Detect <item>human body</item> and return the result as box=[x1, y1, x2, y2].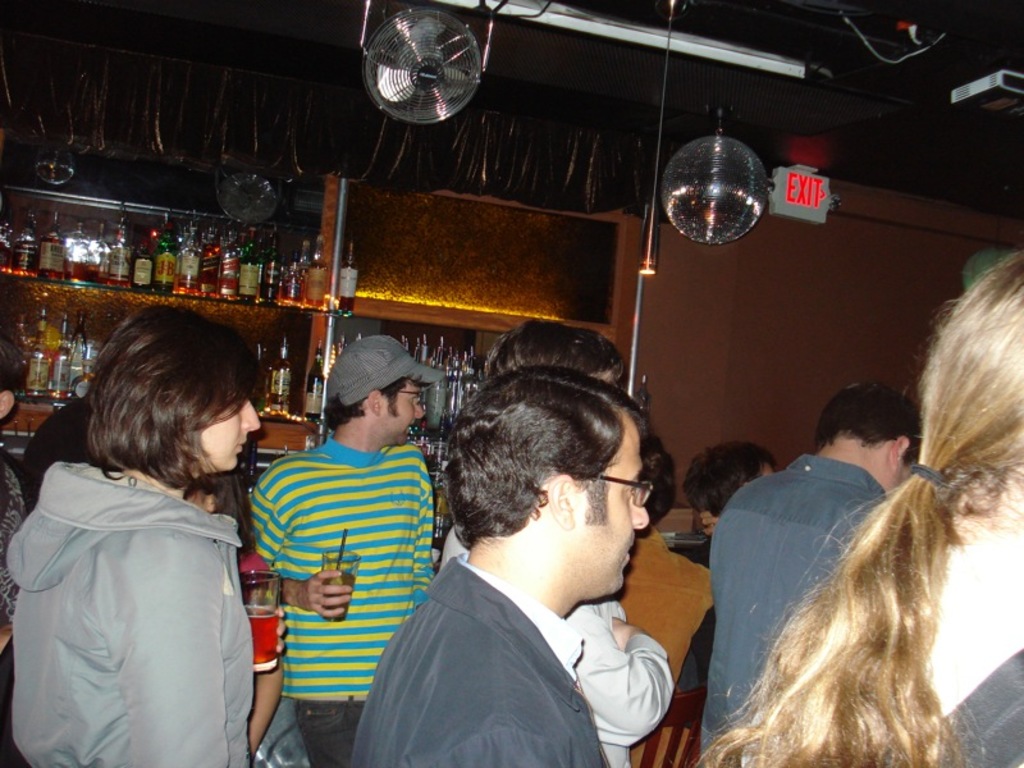
box=[3, 306, 276, 767].
